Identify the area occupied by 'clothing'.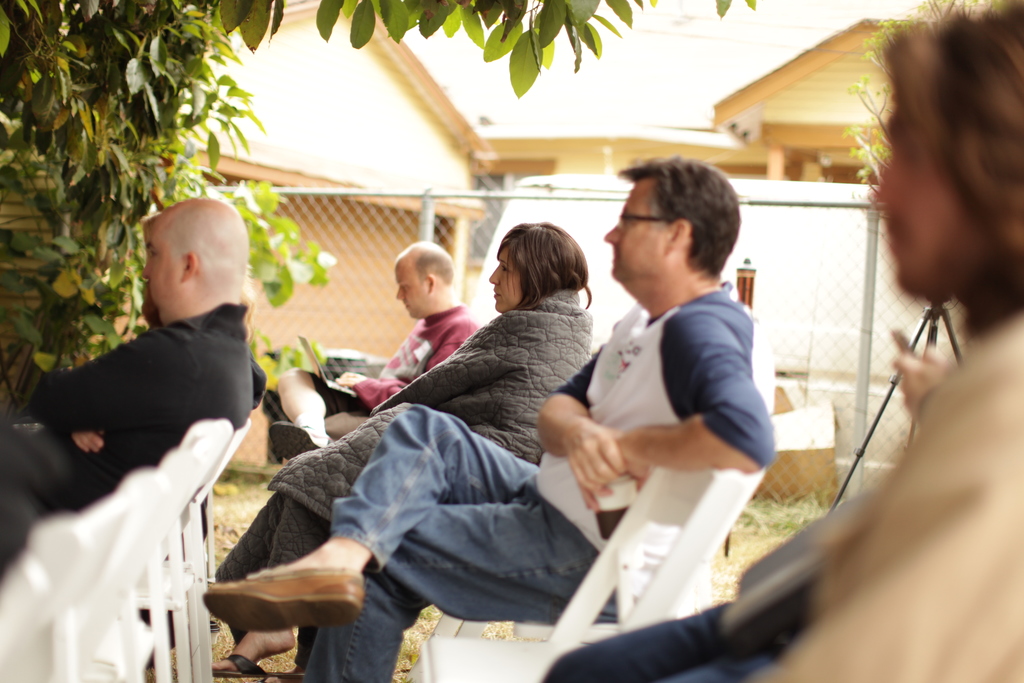
Area: x1=538, y1=310, x2=1023, y2=682.
